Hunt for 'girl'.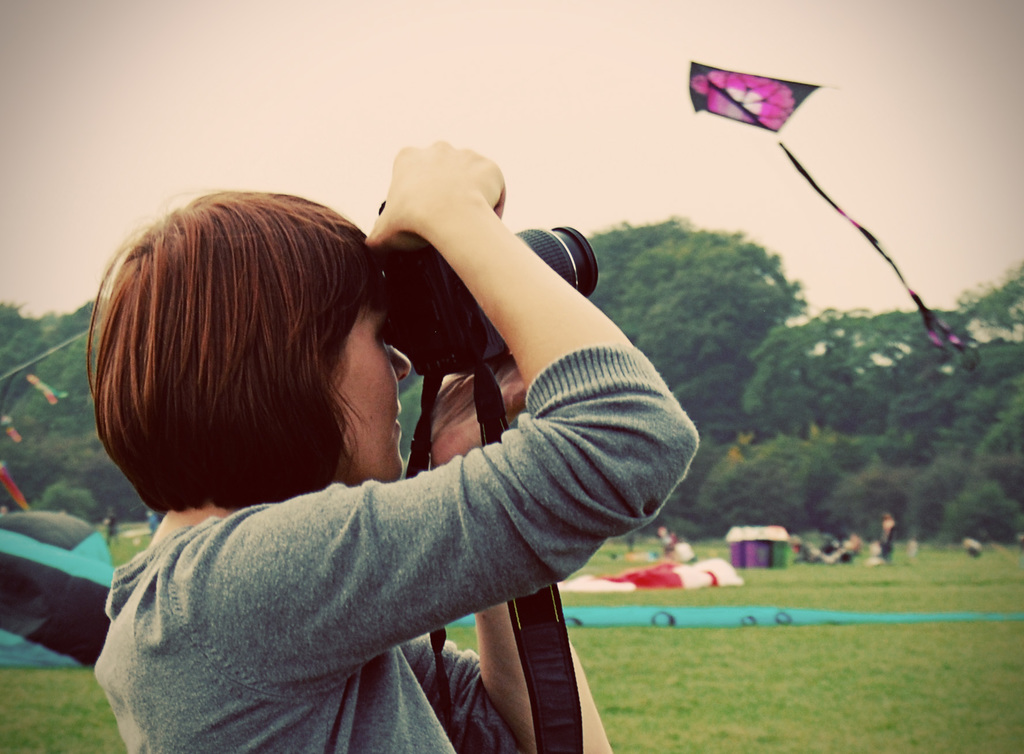
Hunted down at 92 136 700 752.
